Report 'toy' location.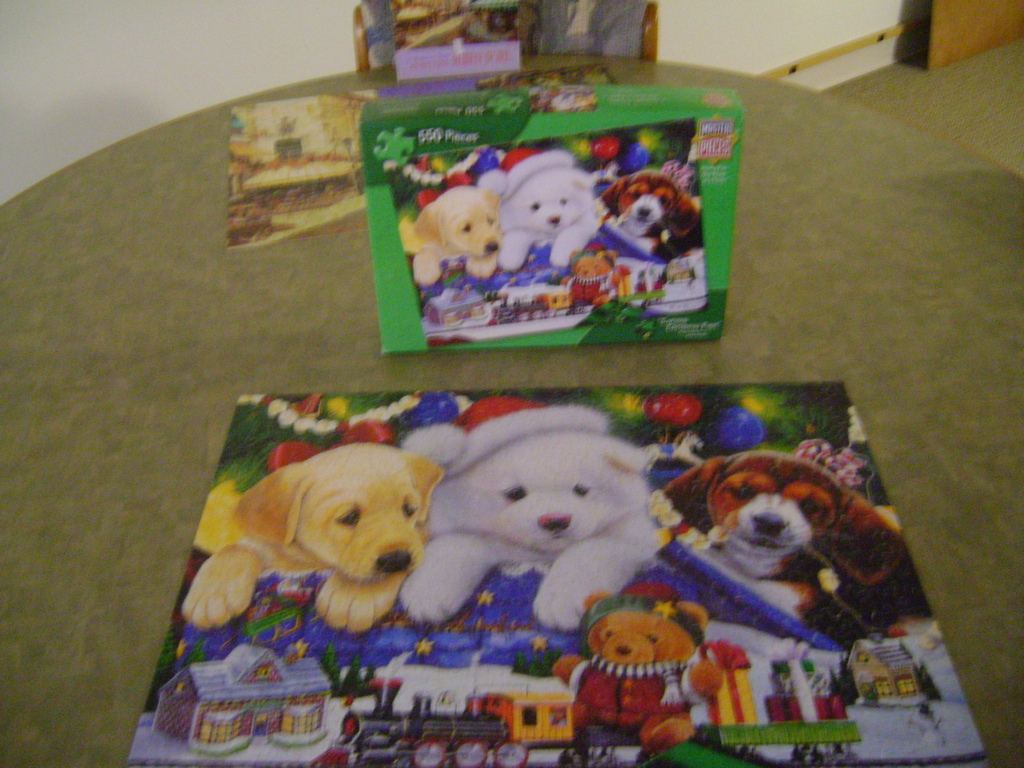
Report: box=[152, 641, 332, 755].
